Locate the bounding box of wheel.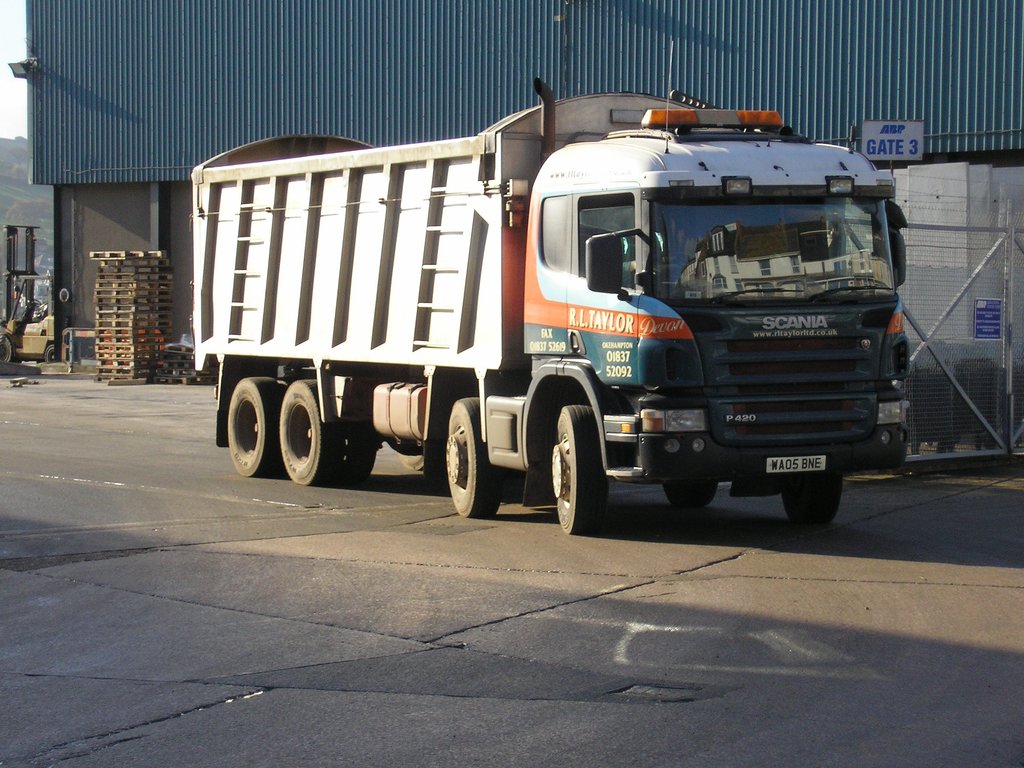
Bounding box: x1=447, y1=398, x2=499, y2=518.
